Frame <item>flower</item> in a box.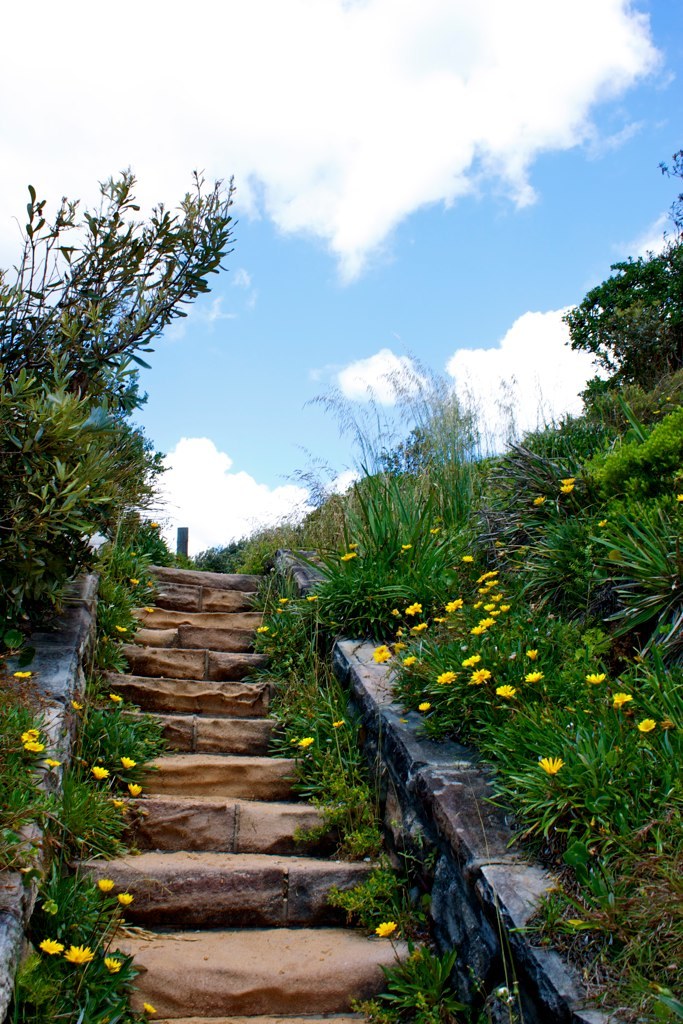
<region>118, 753, 138, 776</region>.
